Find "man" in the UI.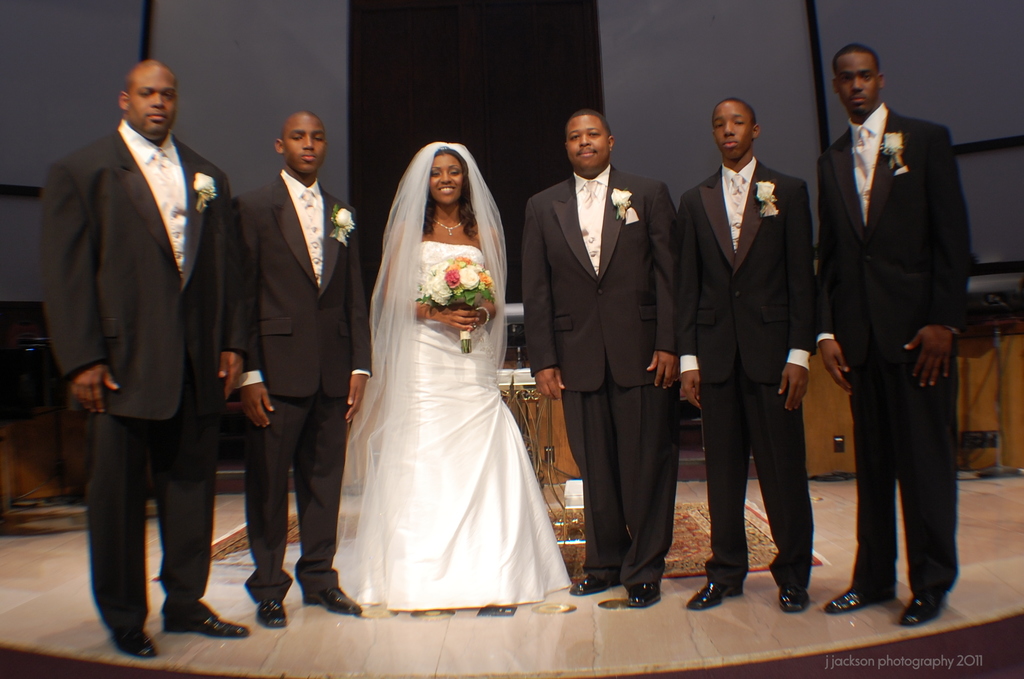
UI element at 815, 42, 975, 627.
